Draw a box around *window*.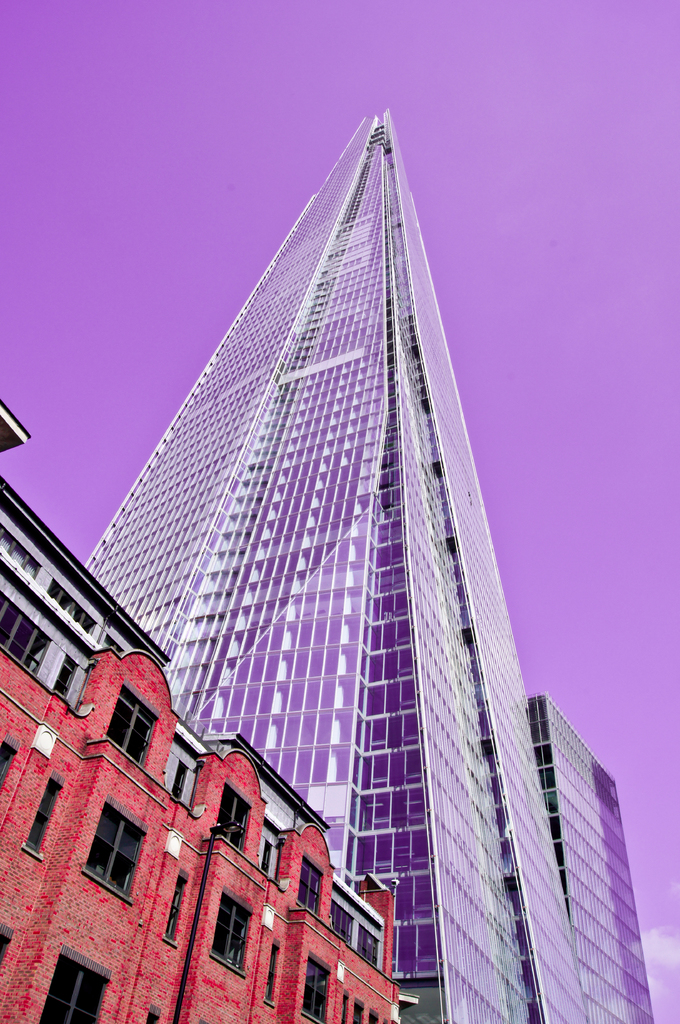
crop(104, 679, 161, 768).
